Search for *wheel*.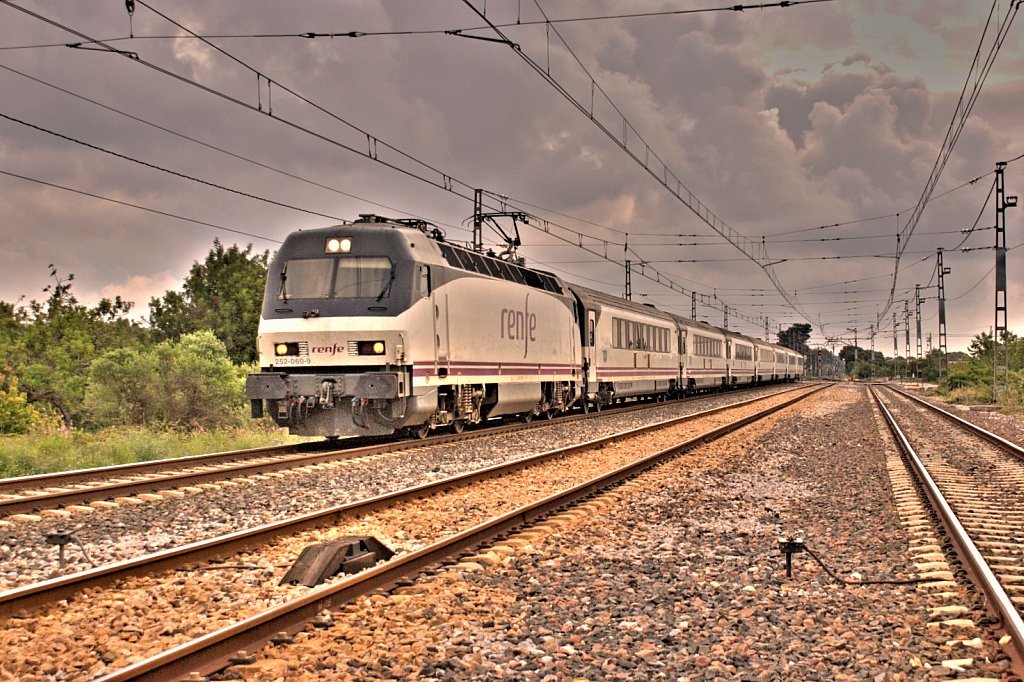
Found at (545,406,555,419).
